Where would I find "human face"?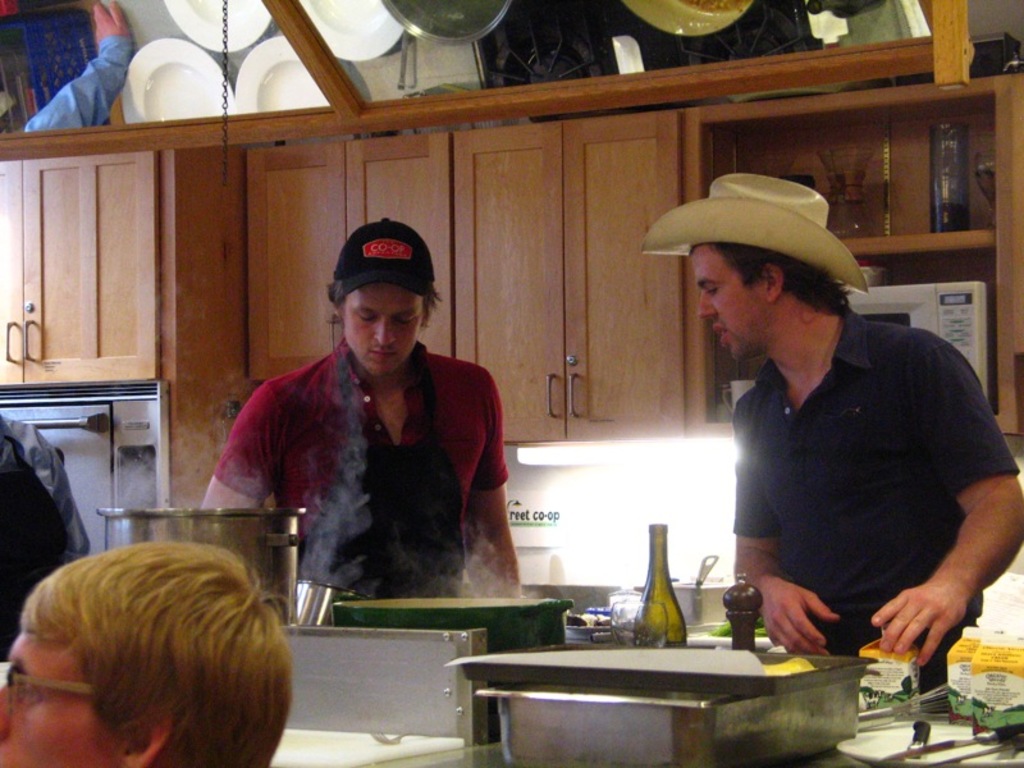
At 0:607:122:767.
